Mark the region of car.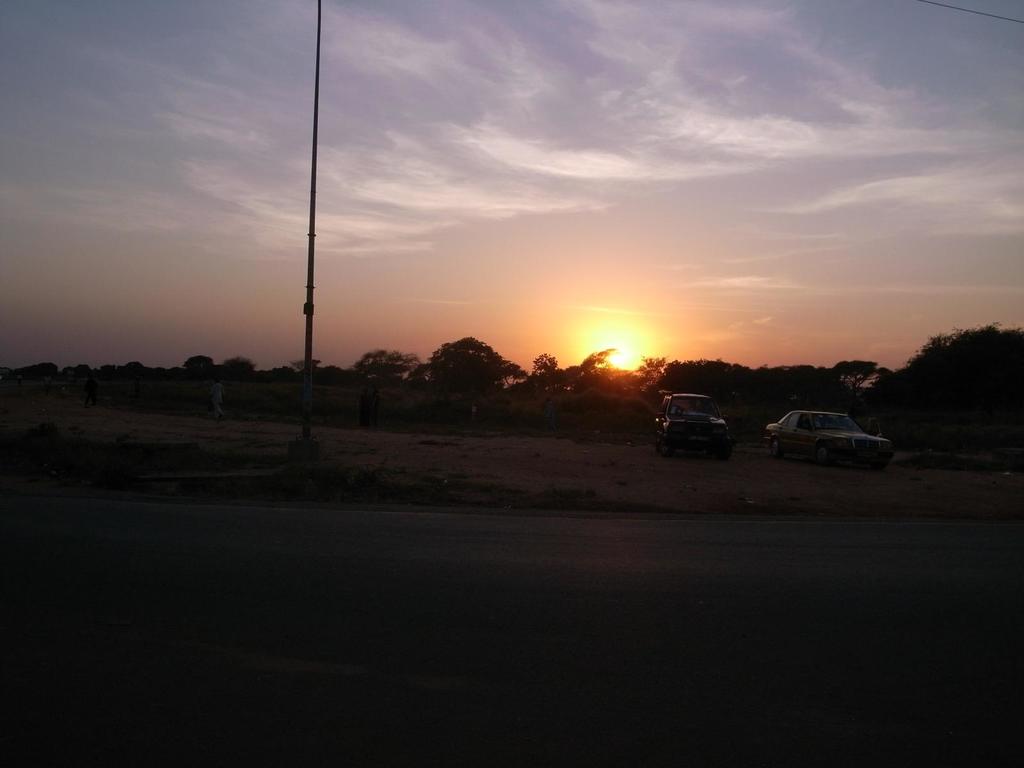
Region: l=658, t=389, r=729, b=453.
